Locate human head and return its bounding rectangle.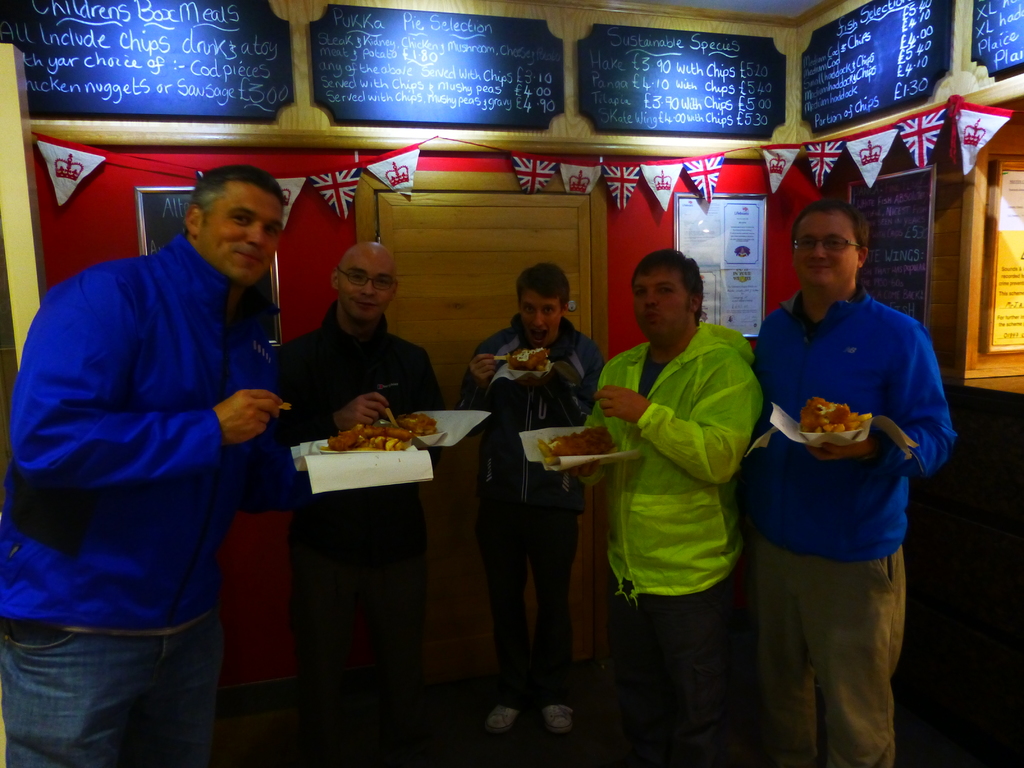
[634,248,705,352].
